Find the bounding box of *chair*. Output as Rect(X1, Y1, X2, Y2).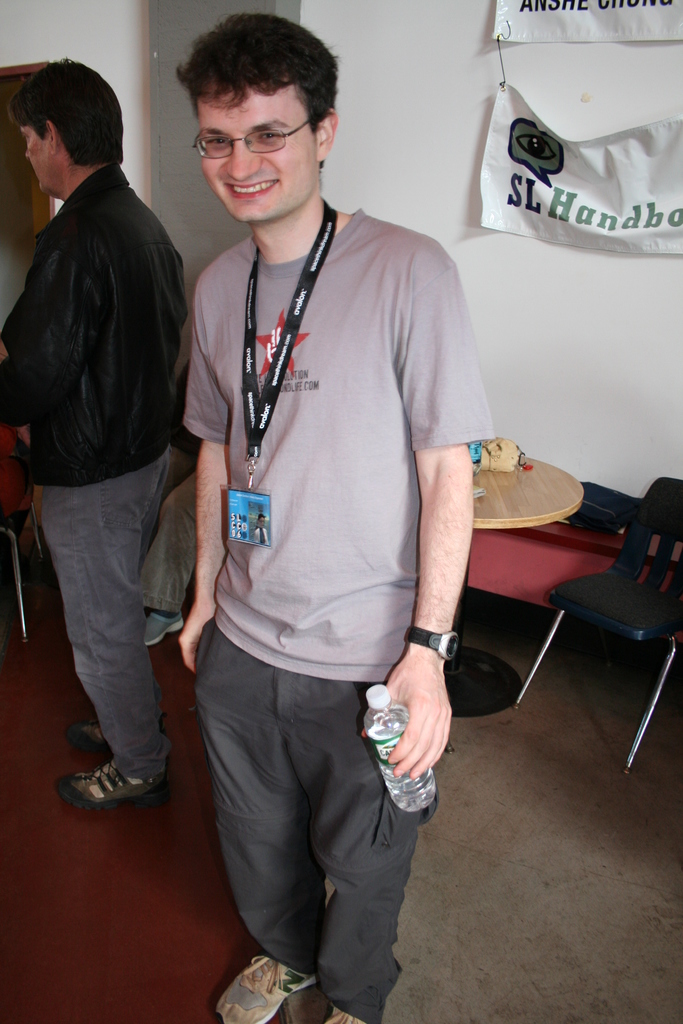
Rect(0, 424, 48, 638).
